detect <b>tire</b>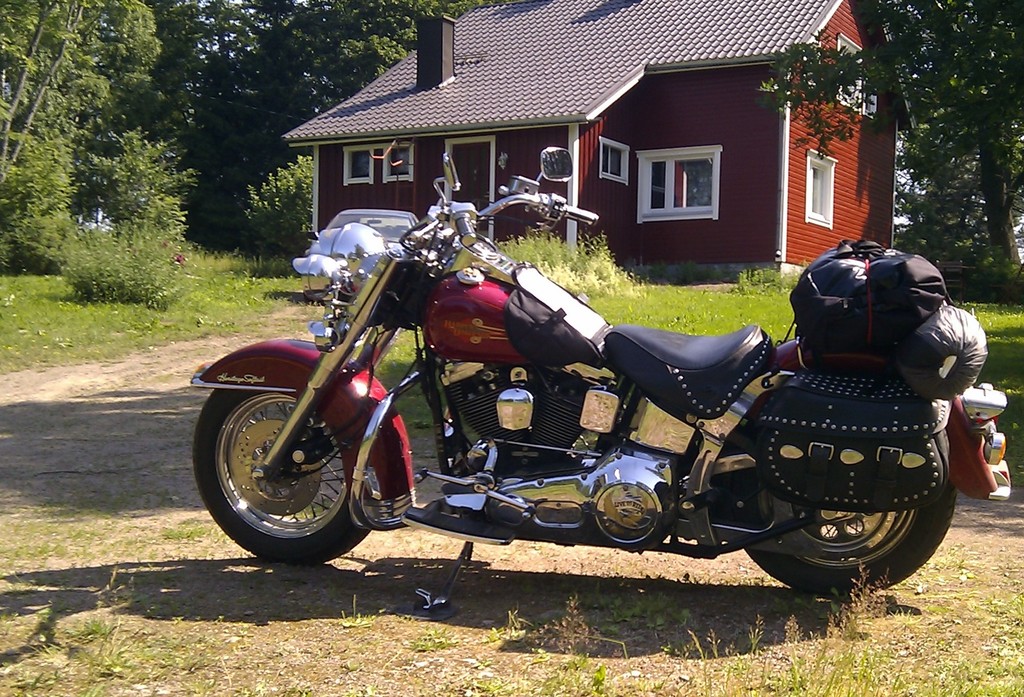
328/270/355/310
